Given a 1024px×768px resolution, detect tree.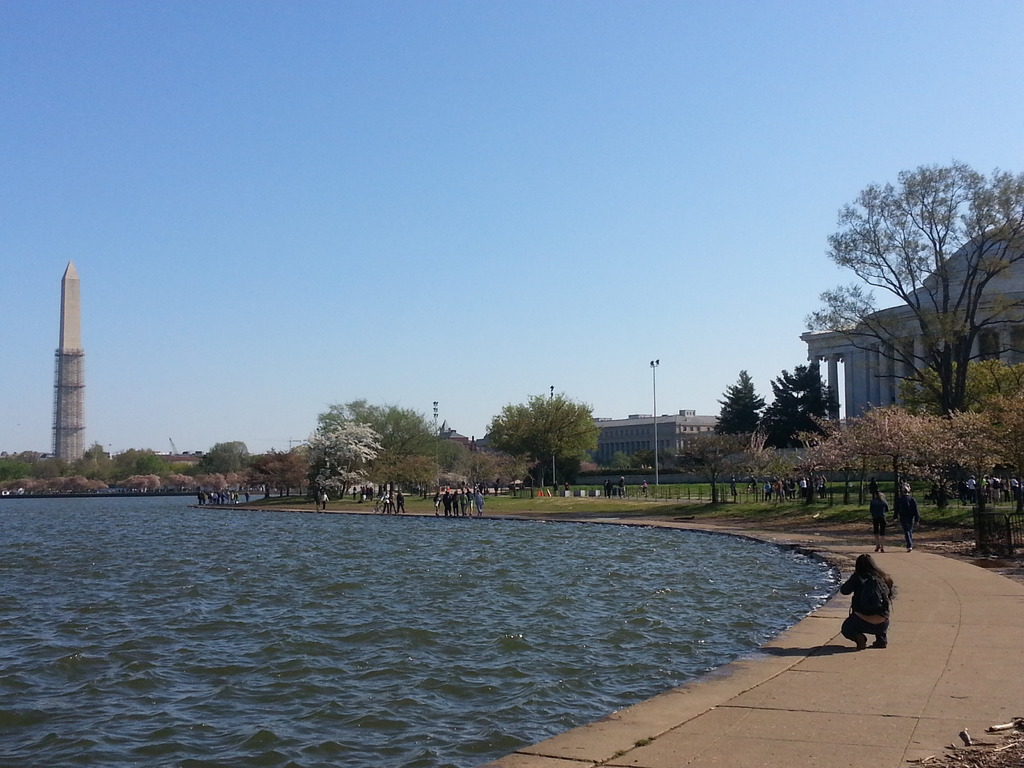
x1=492, y1=387, x2=604, y2=483.
